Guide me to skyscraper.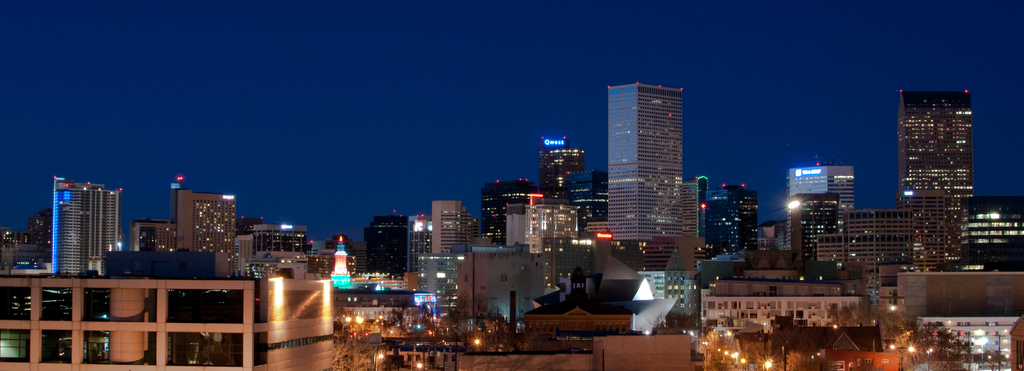
Guidance: box=[711, 183, 761, 251].
